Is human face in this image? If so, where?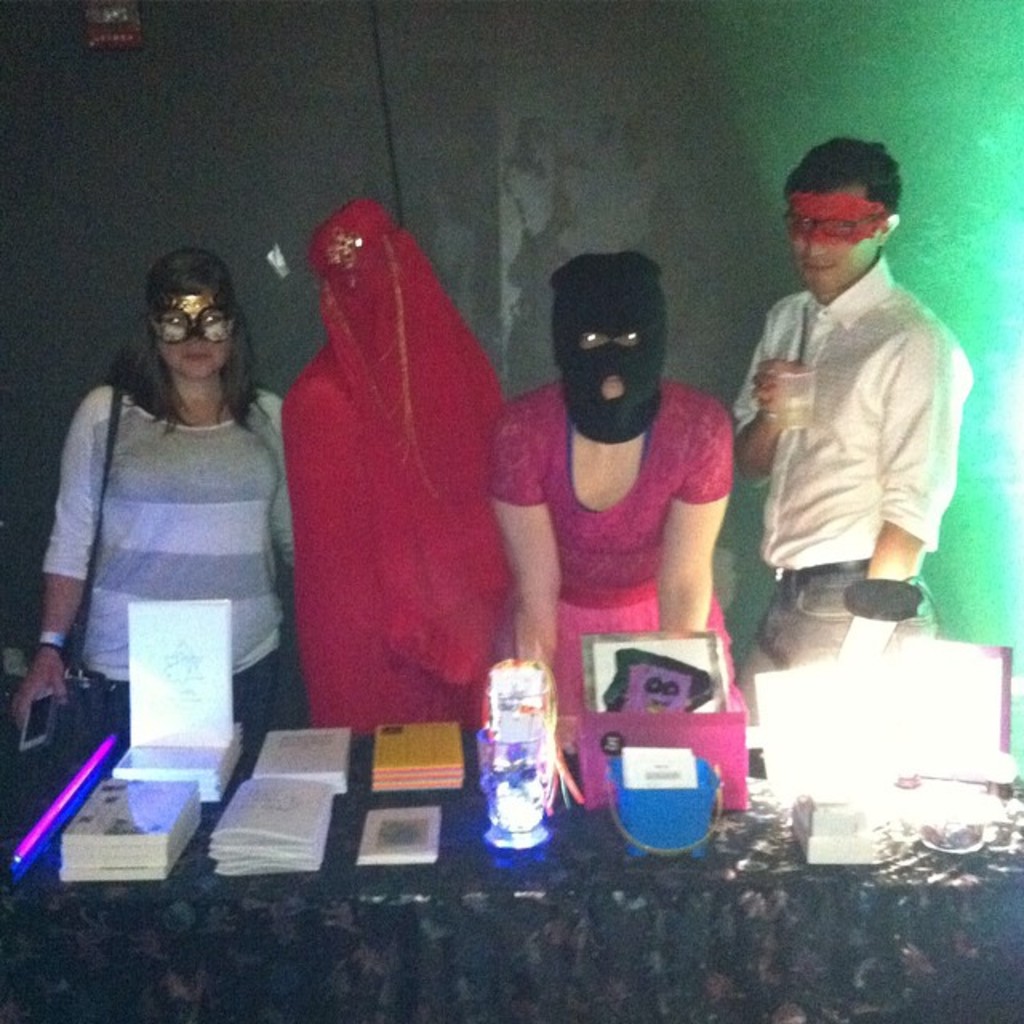
Yes, at (158, 288, 232, 378).
